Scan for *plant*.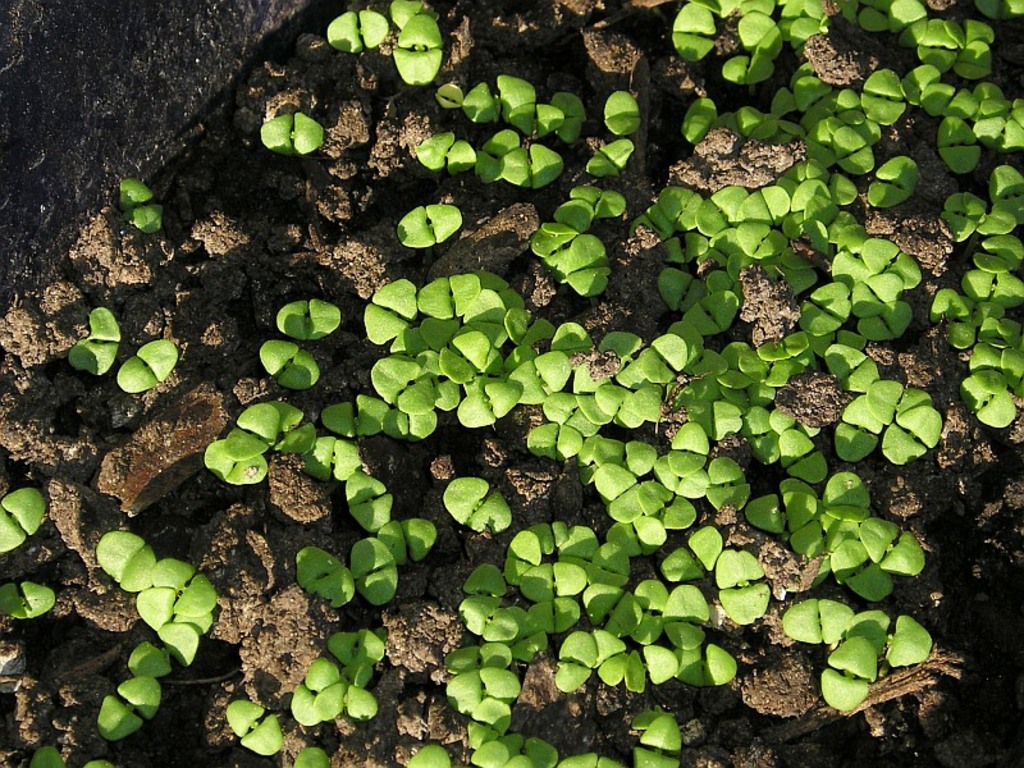
Scan result: left=623, top=645, right=678, bottom=691.
